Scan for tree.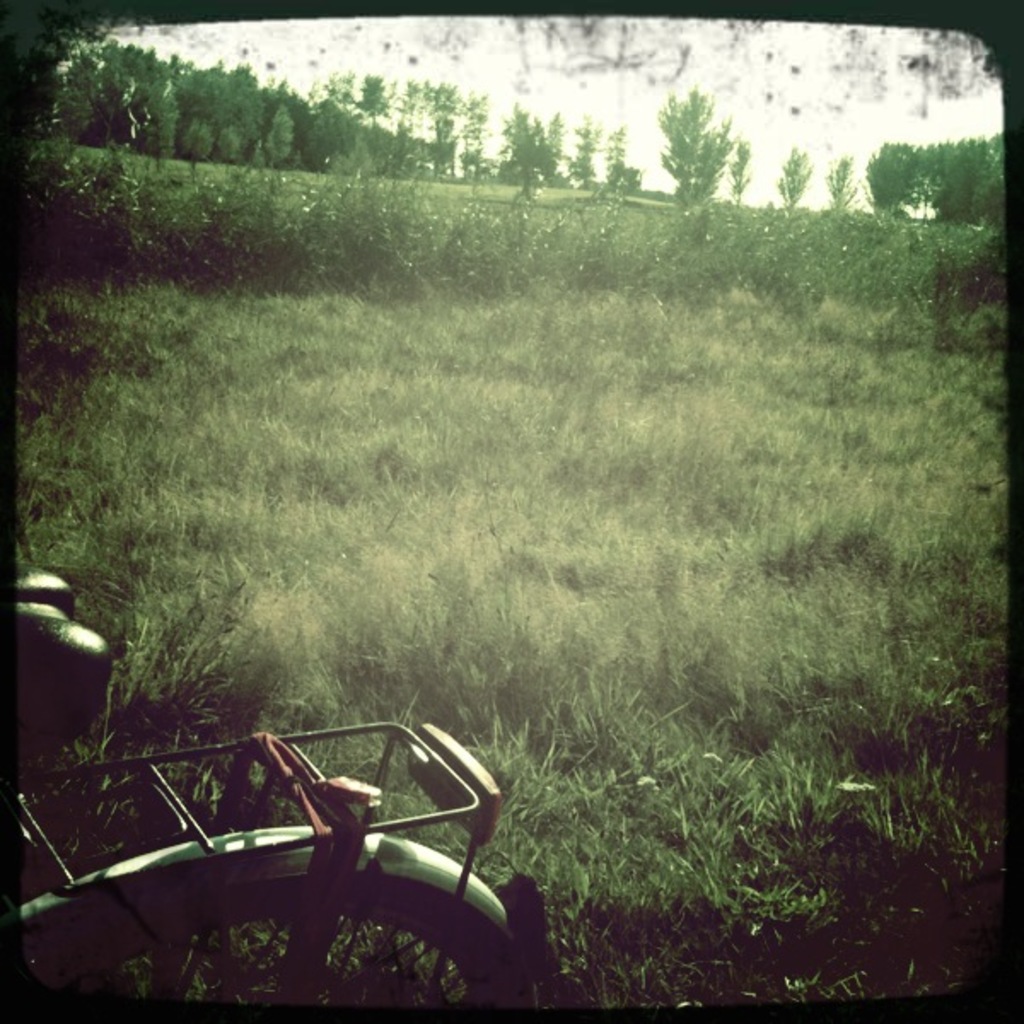
Scan result: select_region(602, 119, 649, 193).
